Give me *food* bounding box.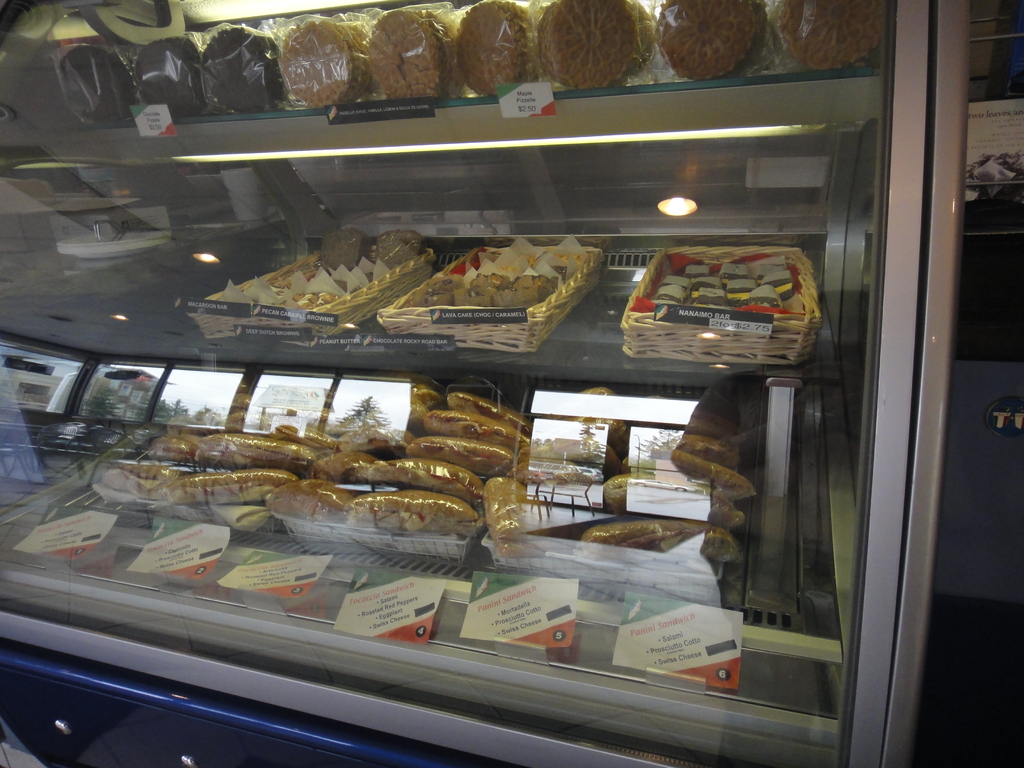
{"left": 193, "top": 22, "right": 277, "bottom": 114}.
